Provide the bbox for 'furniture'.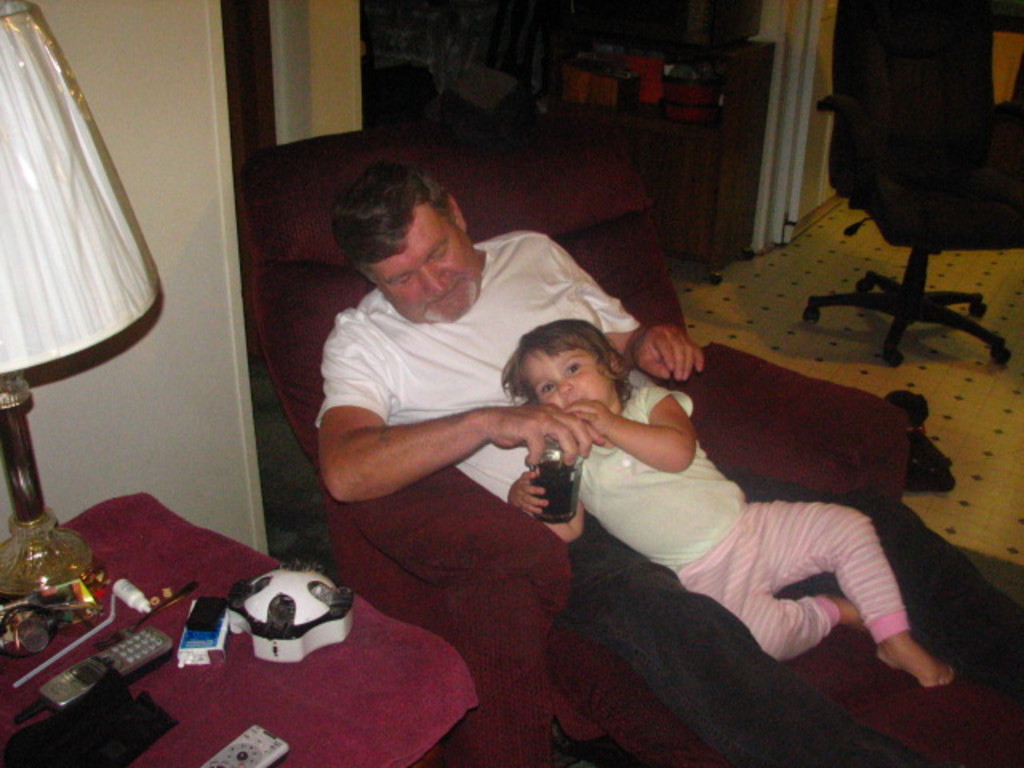
362 0 450 98.
